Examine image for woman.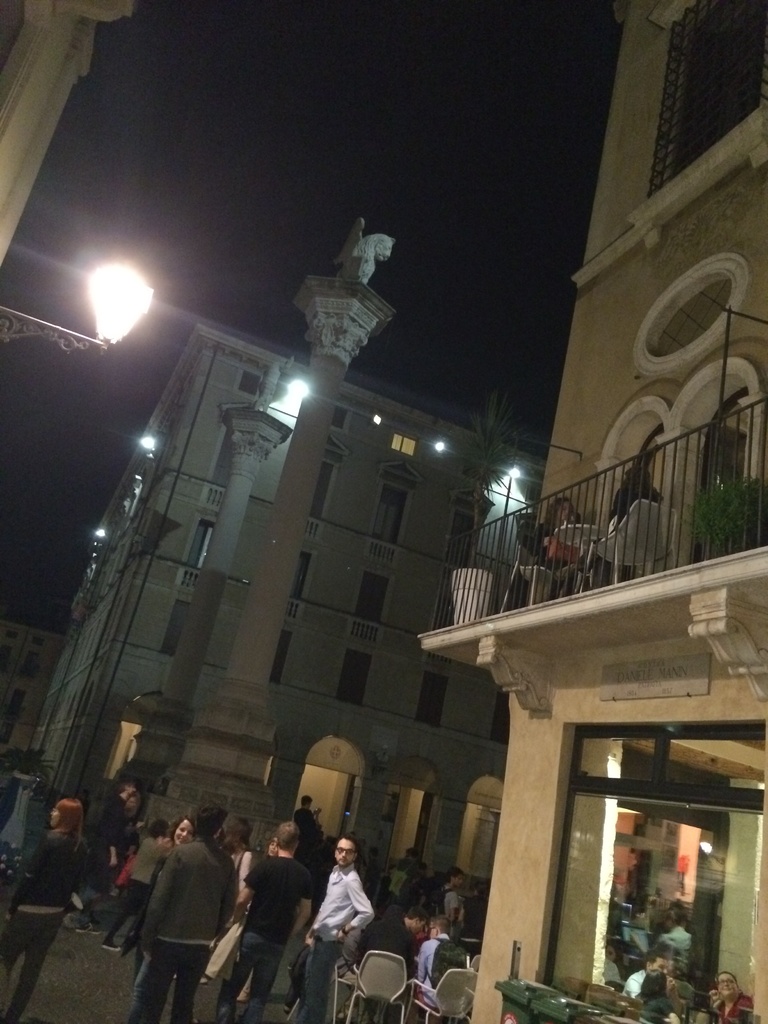
Examination result: detection(101, 817, 165, 950).
